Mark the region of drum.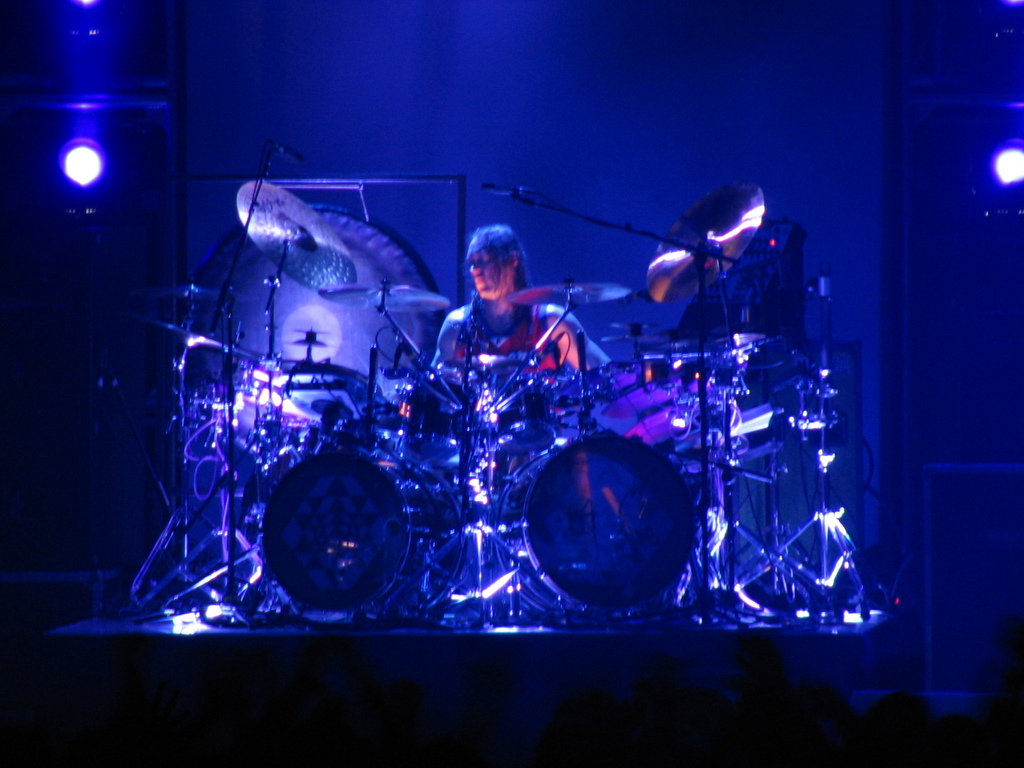
Region: detection(496, 430, 696, 618).
